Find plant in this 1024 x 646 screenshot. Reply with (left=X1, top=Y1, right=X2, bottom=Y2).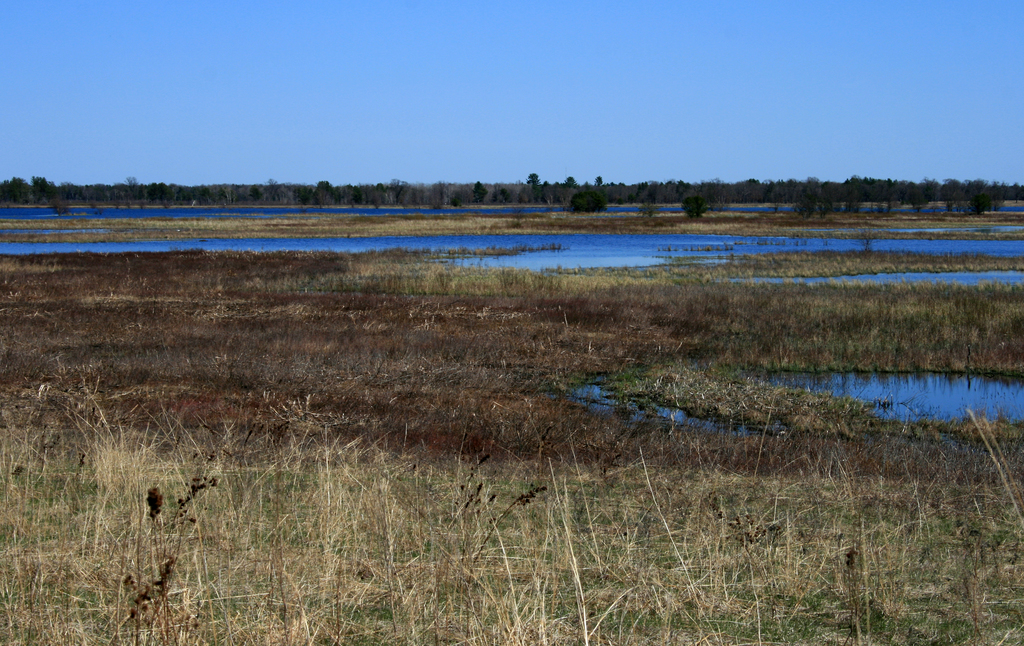
(left=117, top=425, right=237, bottom=578).
